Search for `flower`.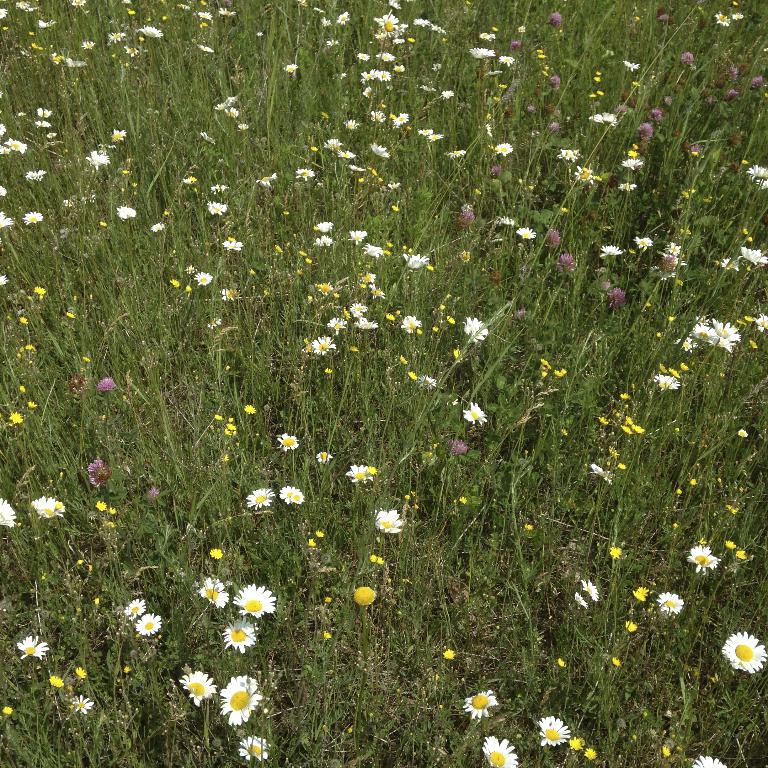
Found at x1=712 y1=11 x2=732 y2=27.
